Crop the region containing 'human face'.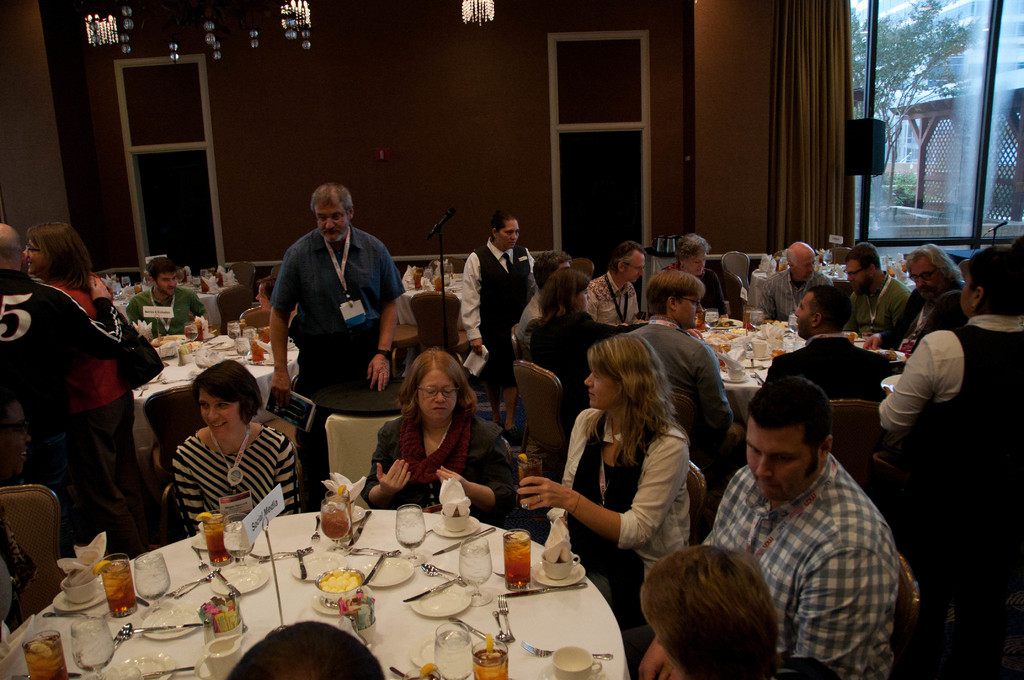
Crop region: [left=254, top=284, right=271, bottom=312].
